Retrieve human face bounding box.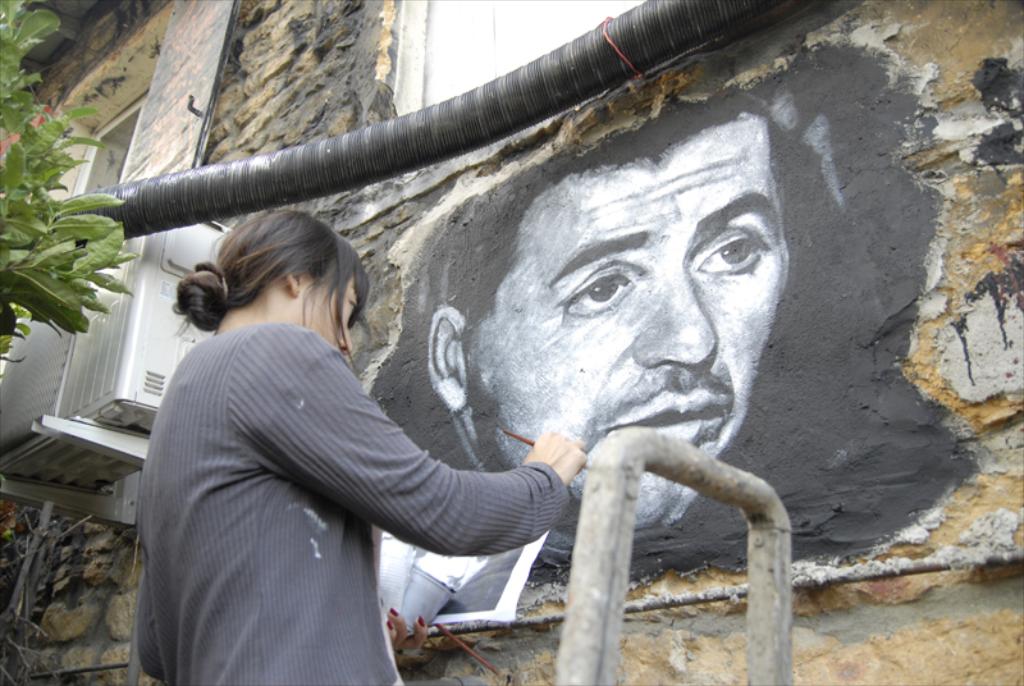
Bounding box: <bbox>461, 120, 788, 535</bbox>.
